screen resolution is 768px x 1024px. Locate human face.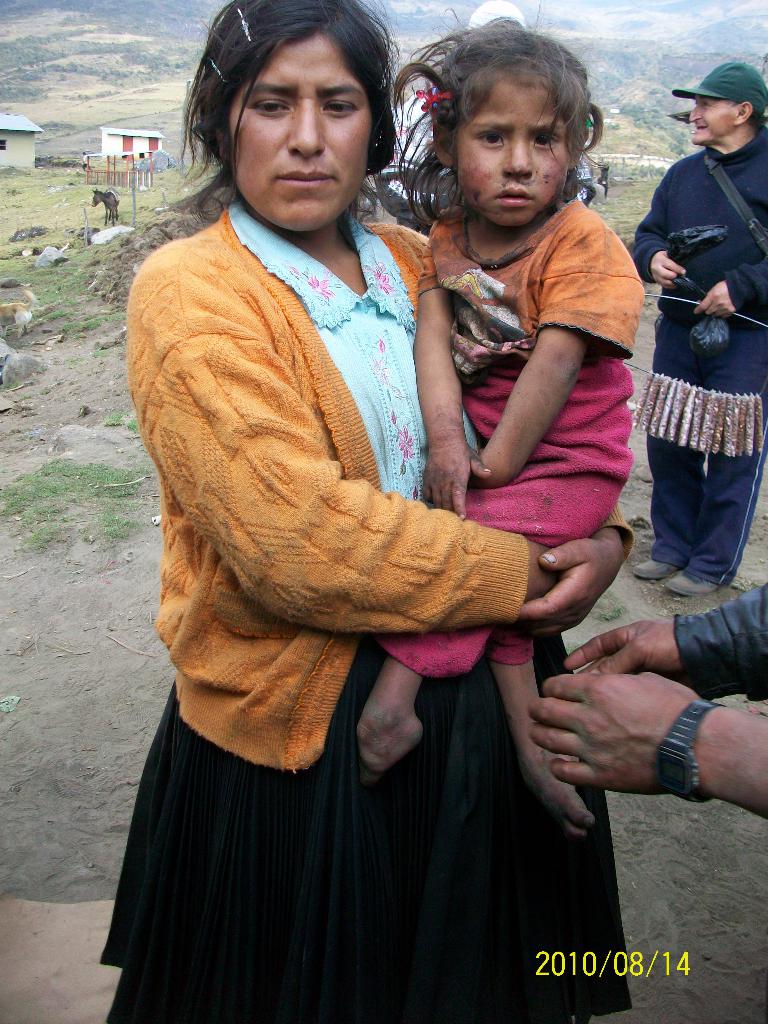
locate(451, 71, 568, 225).
